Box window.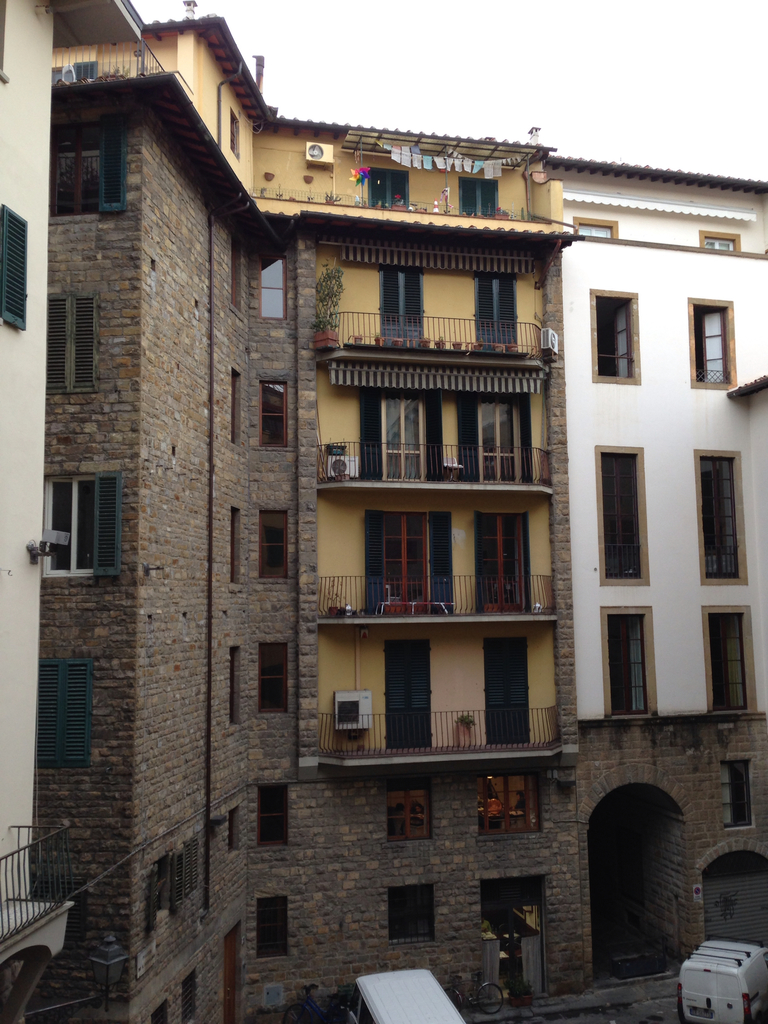
Rect(586, 450, 641, 585).
